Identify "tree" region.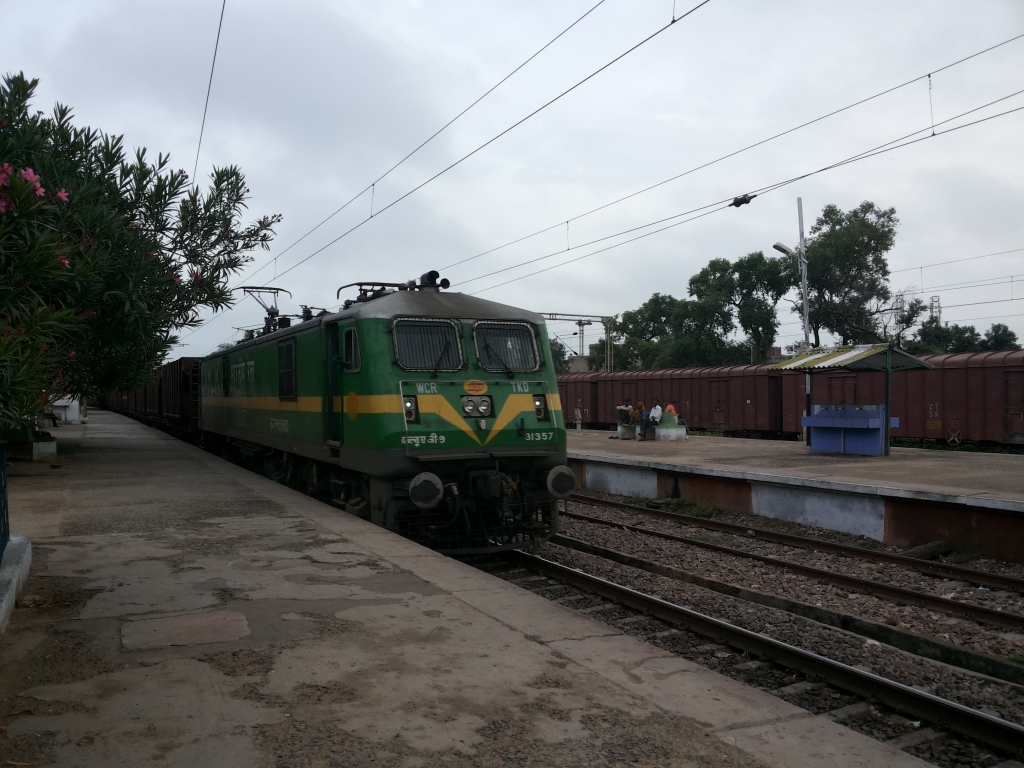
Region: locate(610, 294, 693, 362).
